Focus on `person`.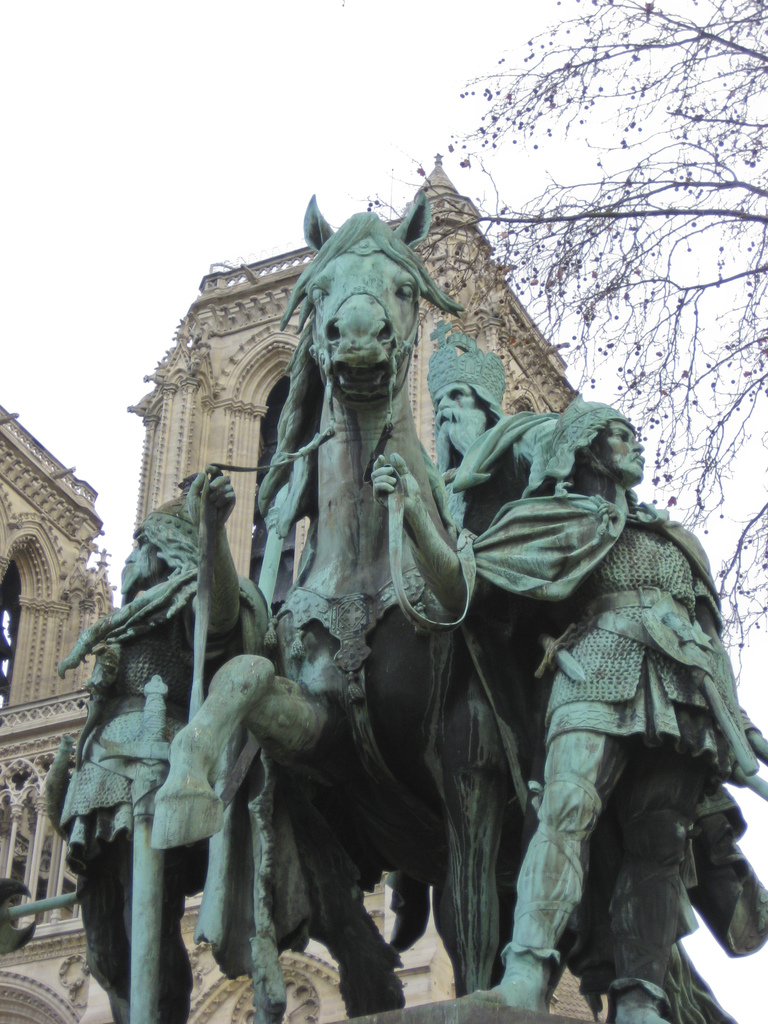
Focused at <box>364,397,767,1023</box>.
